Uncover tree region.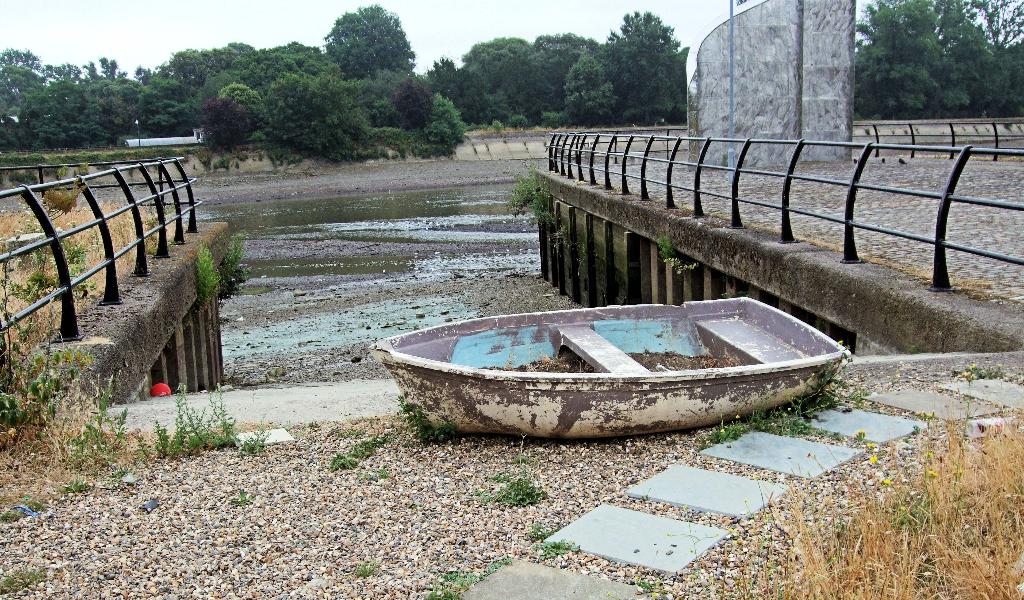
Uncovered: <box>561,50,623,126</box>.
